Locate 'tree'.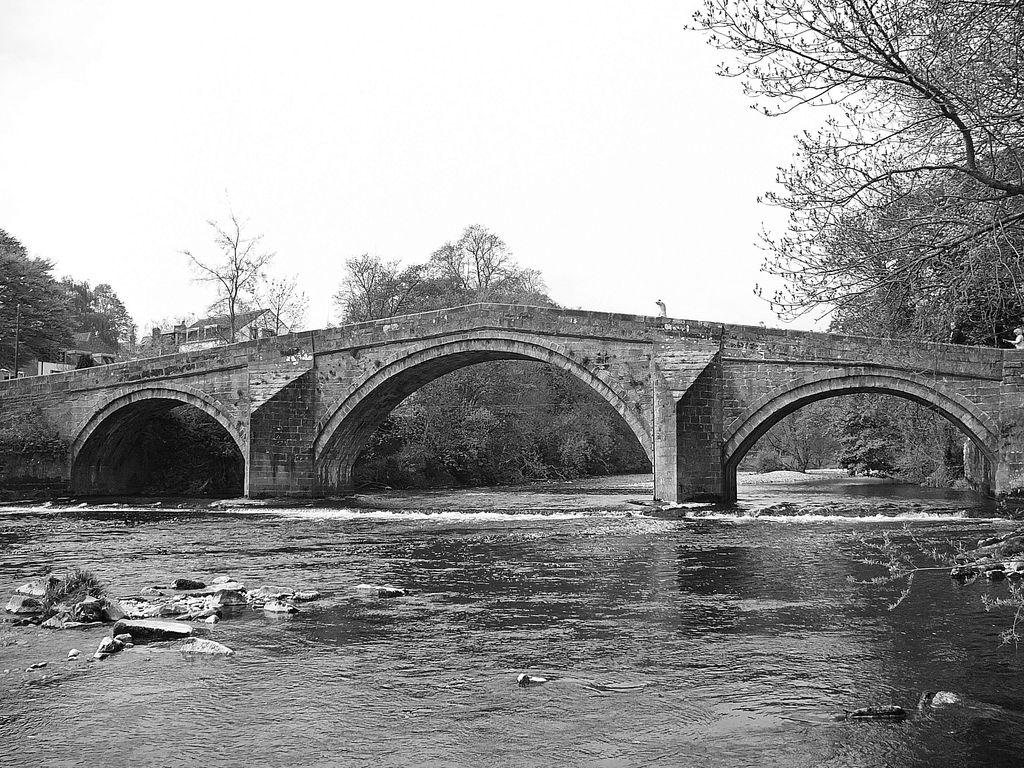
Bounding box: l=90, t=278, r=152, b=357.
